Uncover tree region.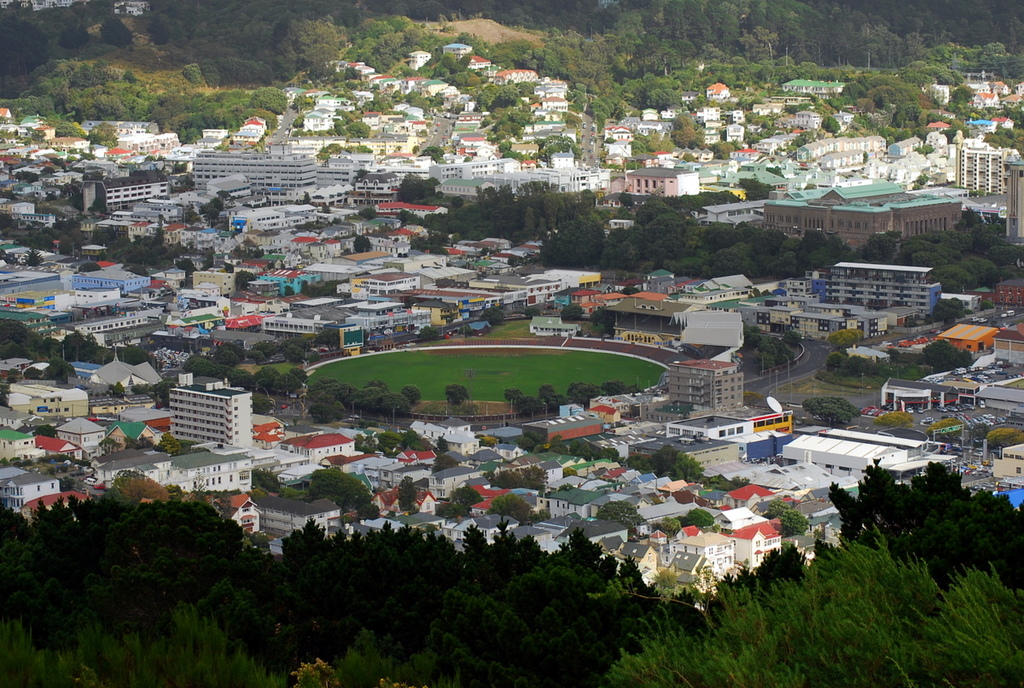
Uncovered: 540,134,582,160.
